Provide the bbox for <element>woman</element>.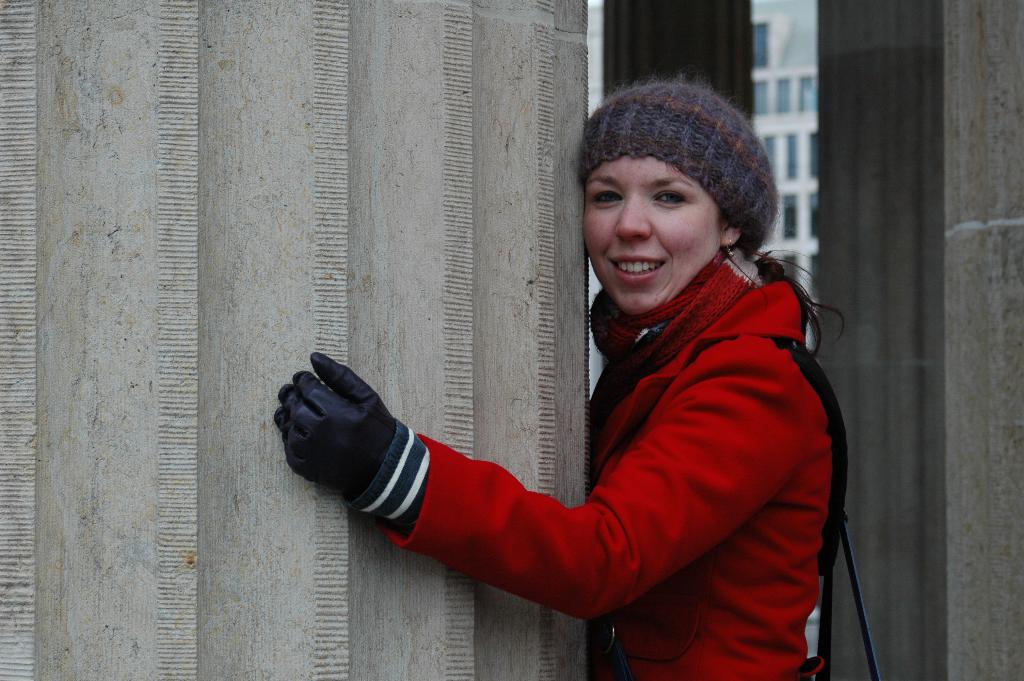
box(272, 93, 887, 654).
